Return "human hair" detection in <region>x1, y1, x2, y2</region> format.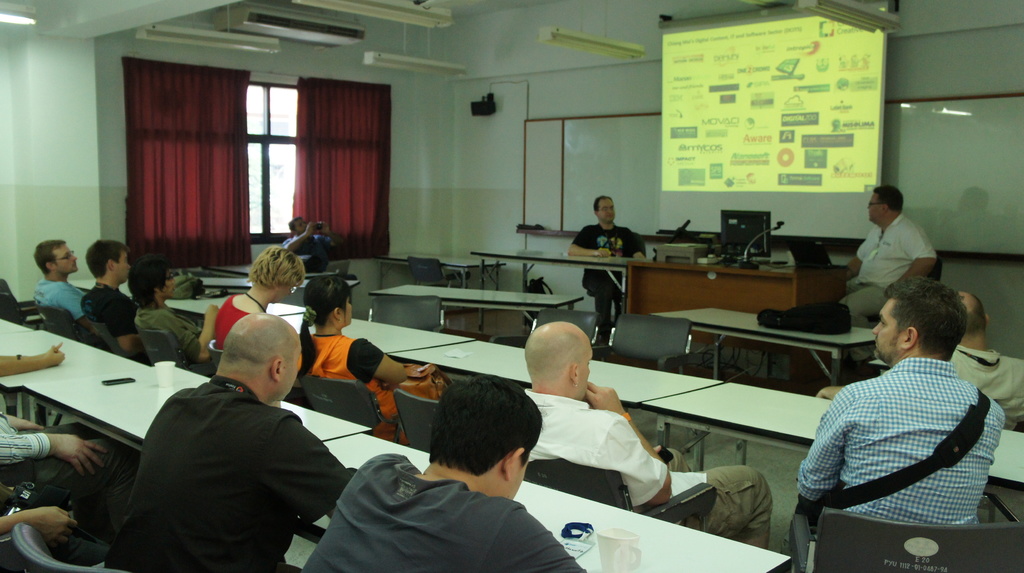
<region>83, 239, 124, 277</region>.
